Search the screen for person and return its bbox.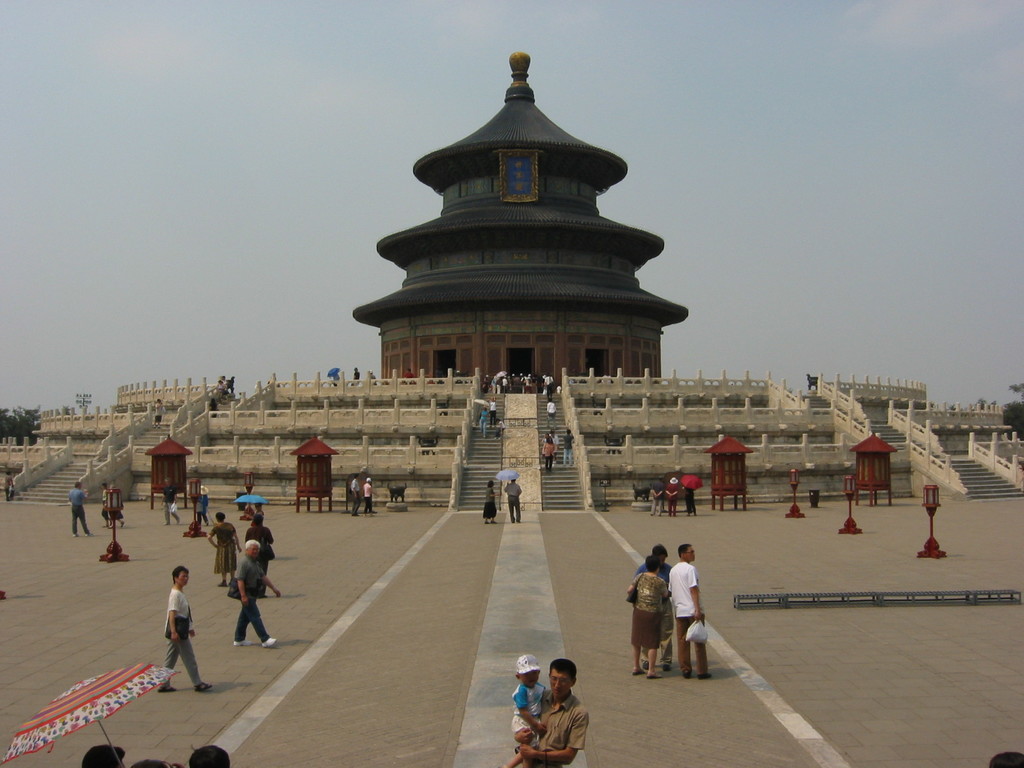
Found: left=669, top=541, right=706, bottom=683.
